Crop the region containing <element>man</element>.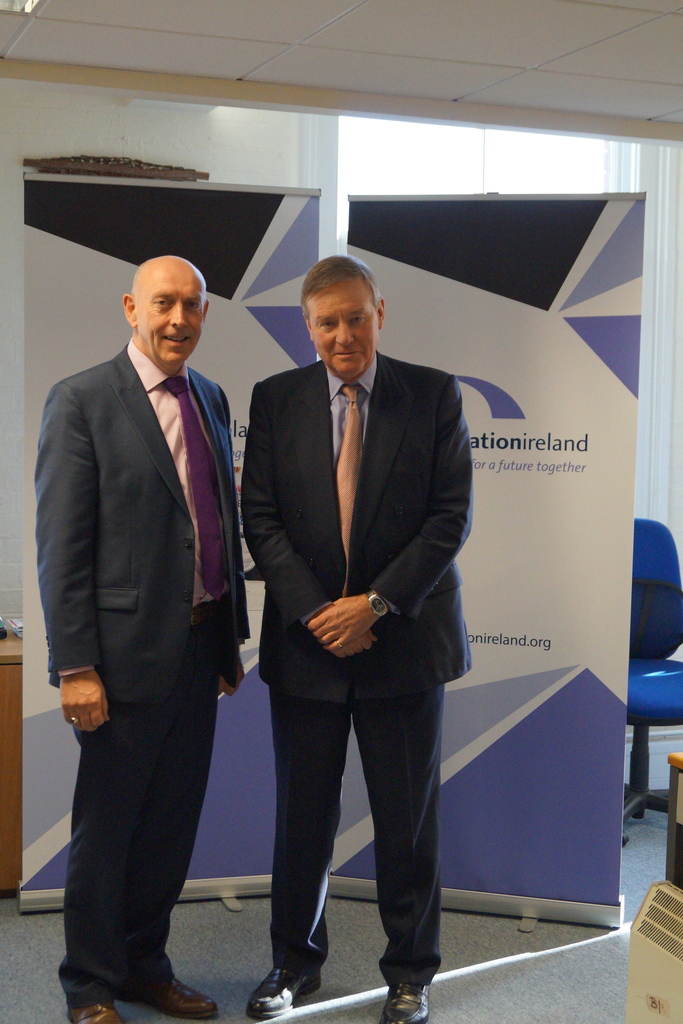
Crop region: BBox(224, 239, 489, 986).
